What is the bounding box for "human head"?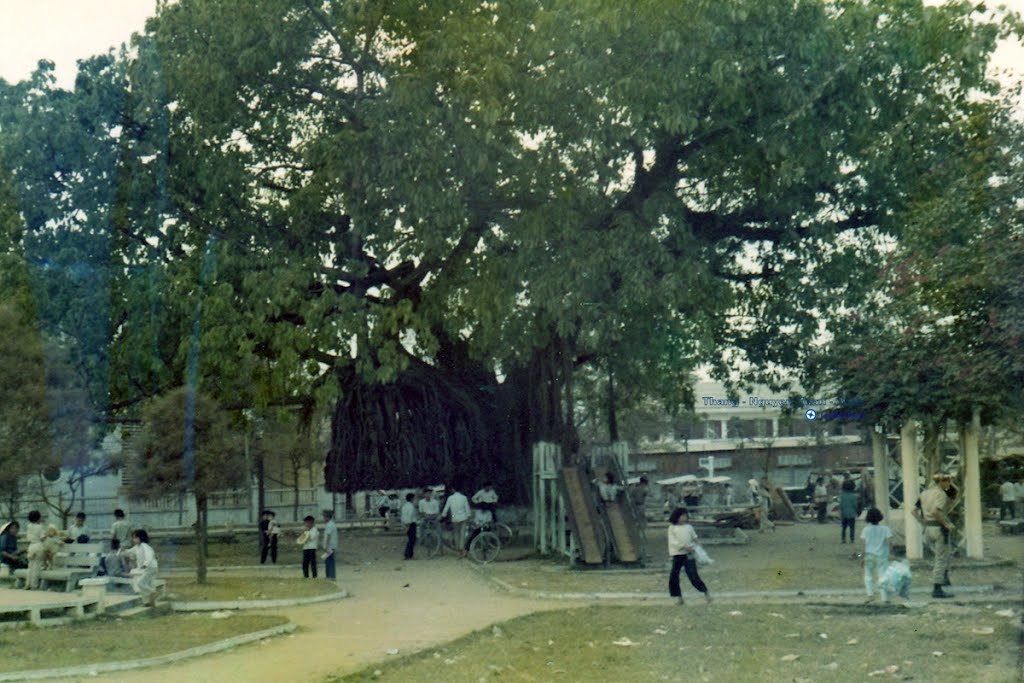
(x1=449, y1=486, x2=463, y2=500).
